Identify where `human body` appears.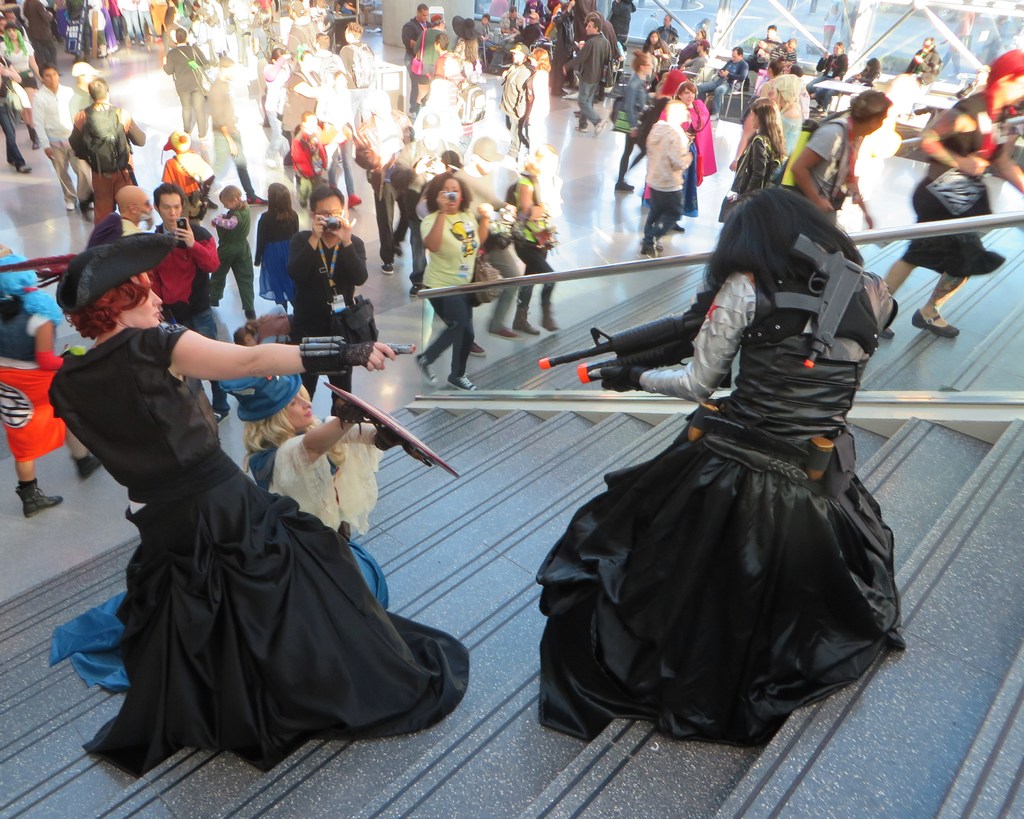
Appears at locate(148, 184, 218, 331).
